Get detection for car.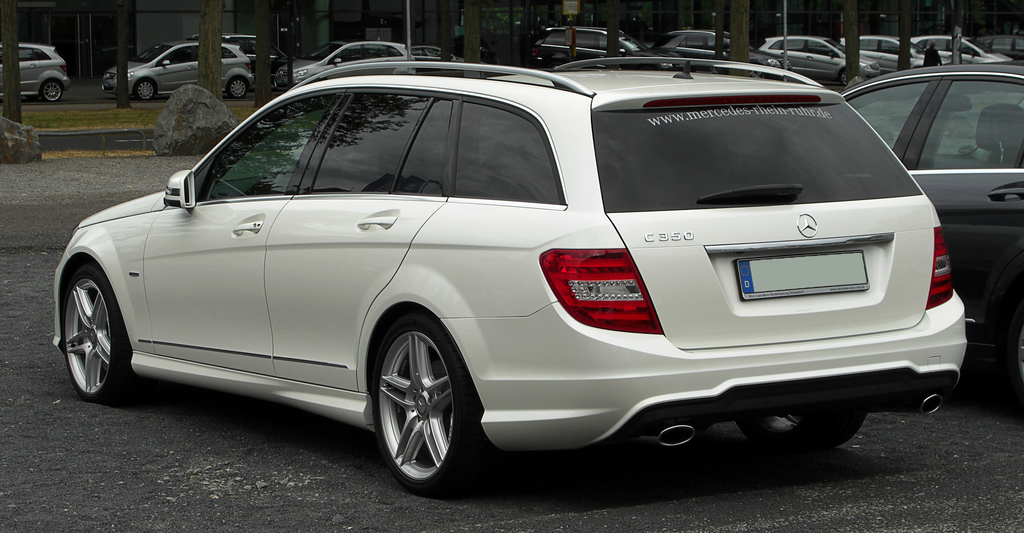
Detection: 840/37/952/75.
